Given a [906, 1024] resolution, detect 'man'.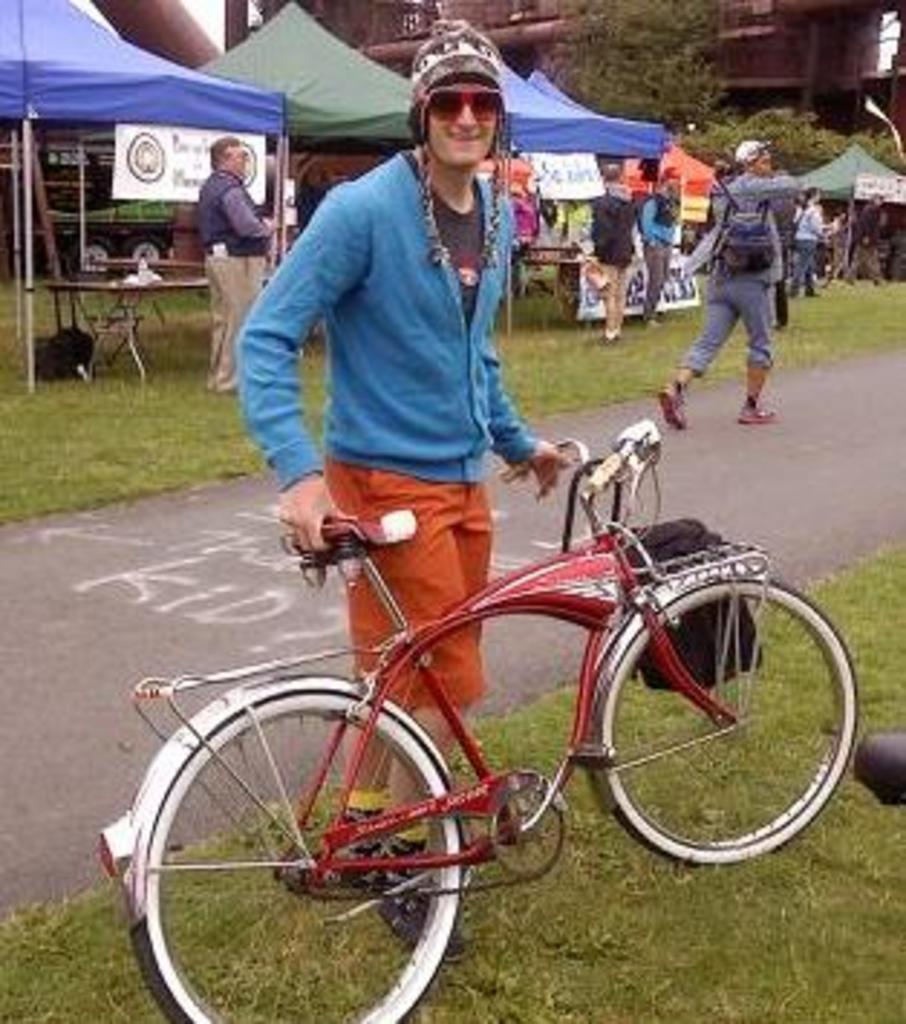
rect(185, 141, 271, 407).
